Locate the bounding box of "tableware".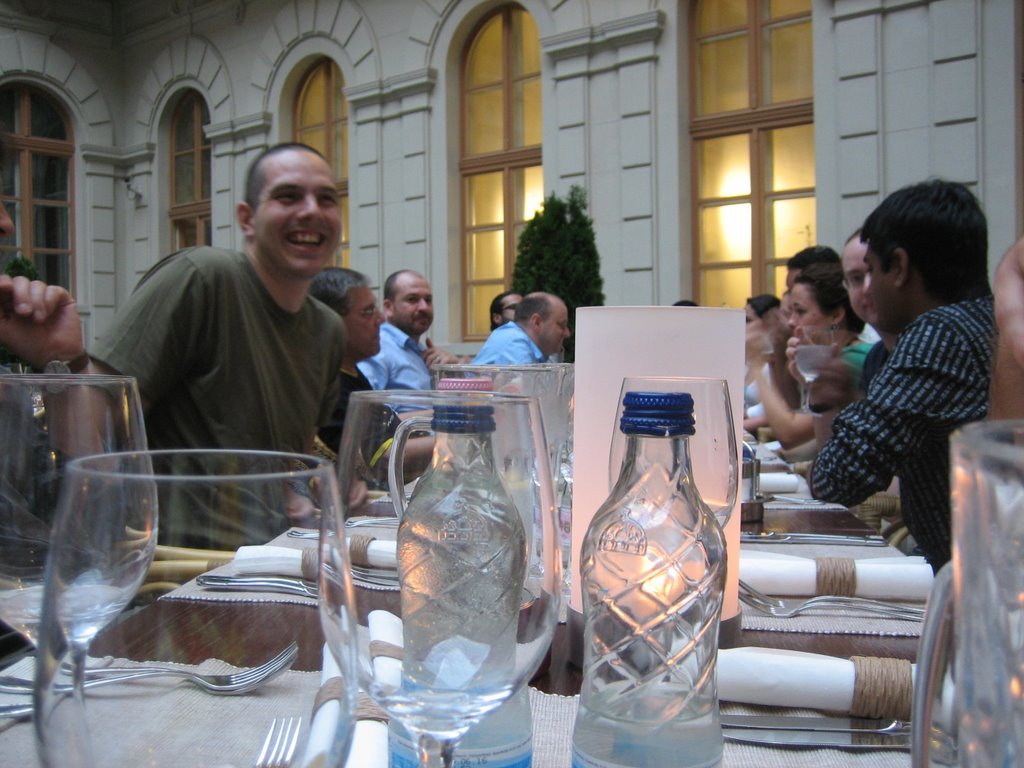
Bounding box: box(739, 439, 766, 518).
